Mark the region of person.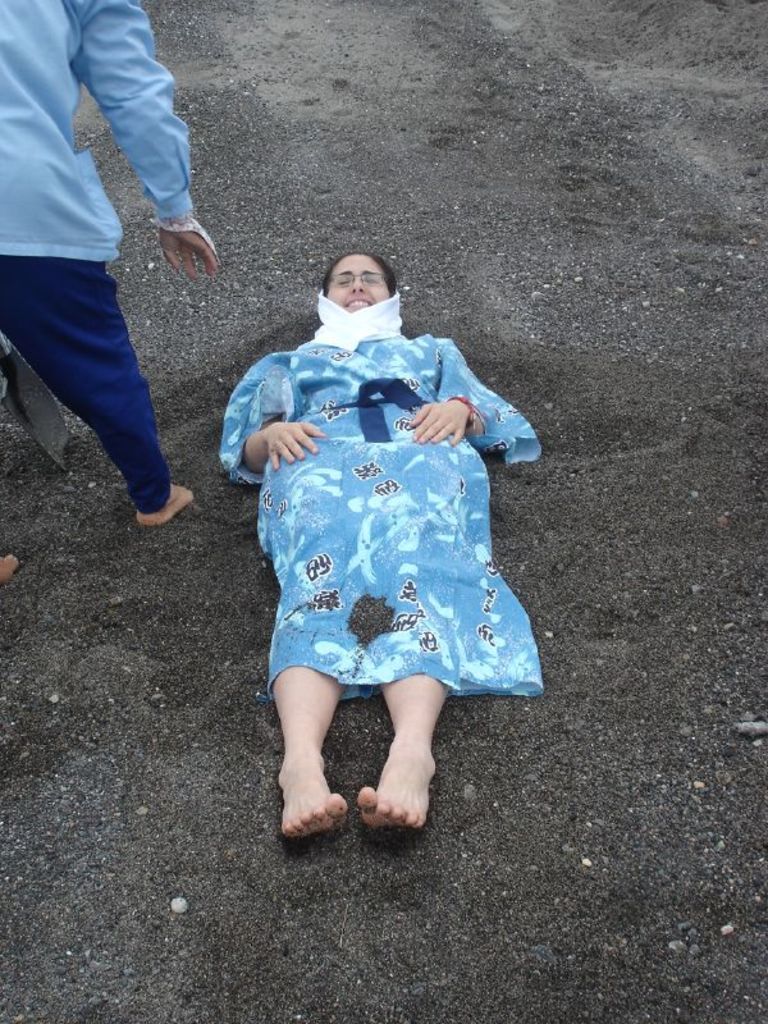
Region: 0:0:224:588.
